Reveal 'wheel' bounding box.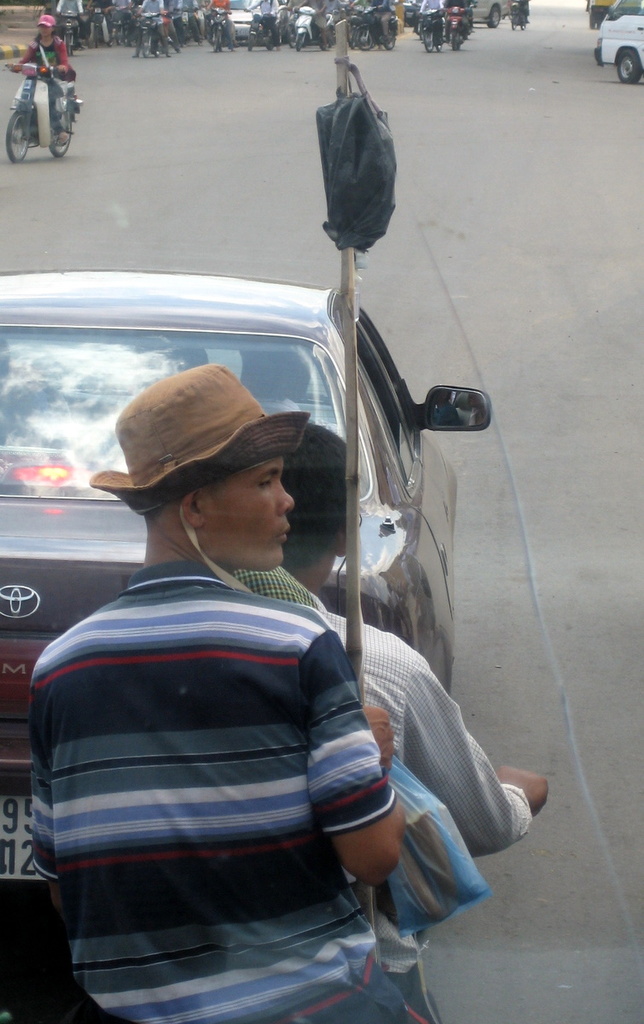
Revealed: pyautogui.locateOnScreen(385, 23, 401, 53).
